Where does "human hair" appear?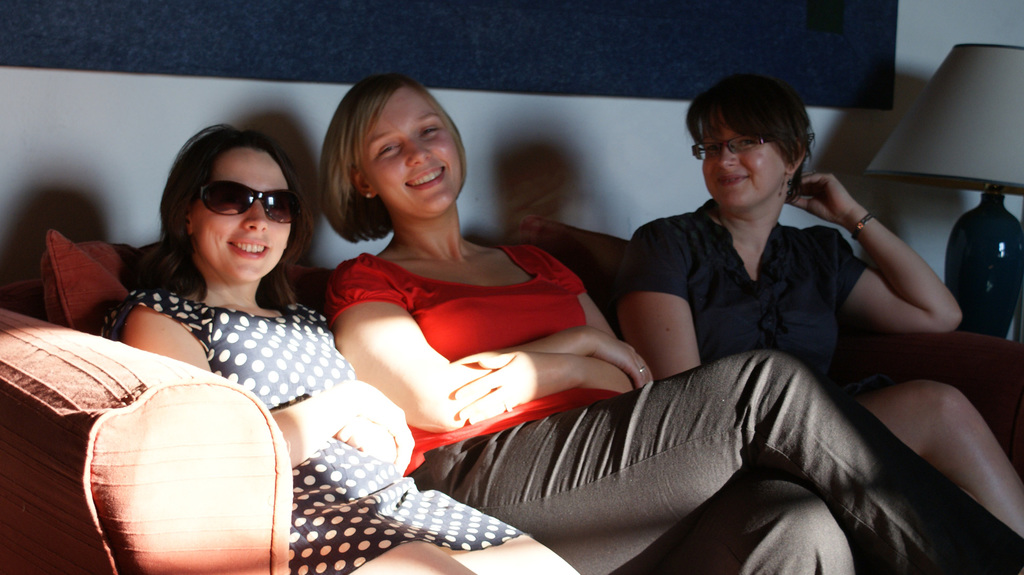
Appears at <box>128,120,310,311</box>.
